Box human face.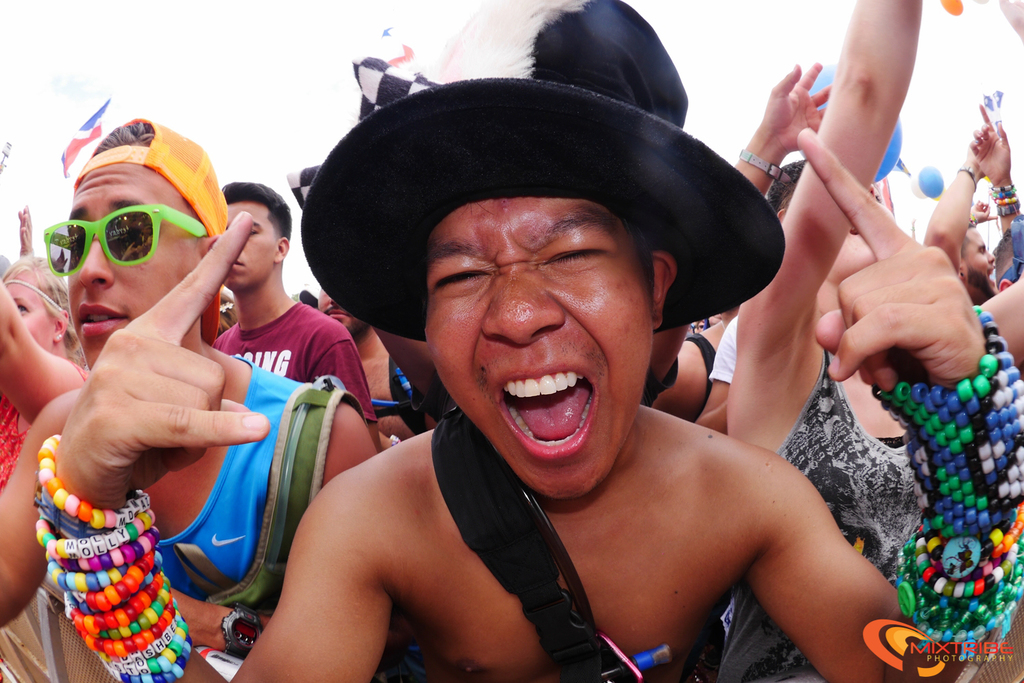
box(6, 275, 55, 347).
